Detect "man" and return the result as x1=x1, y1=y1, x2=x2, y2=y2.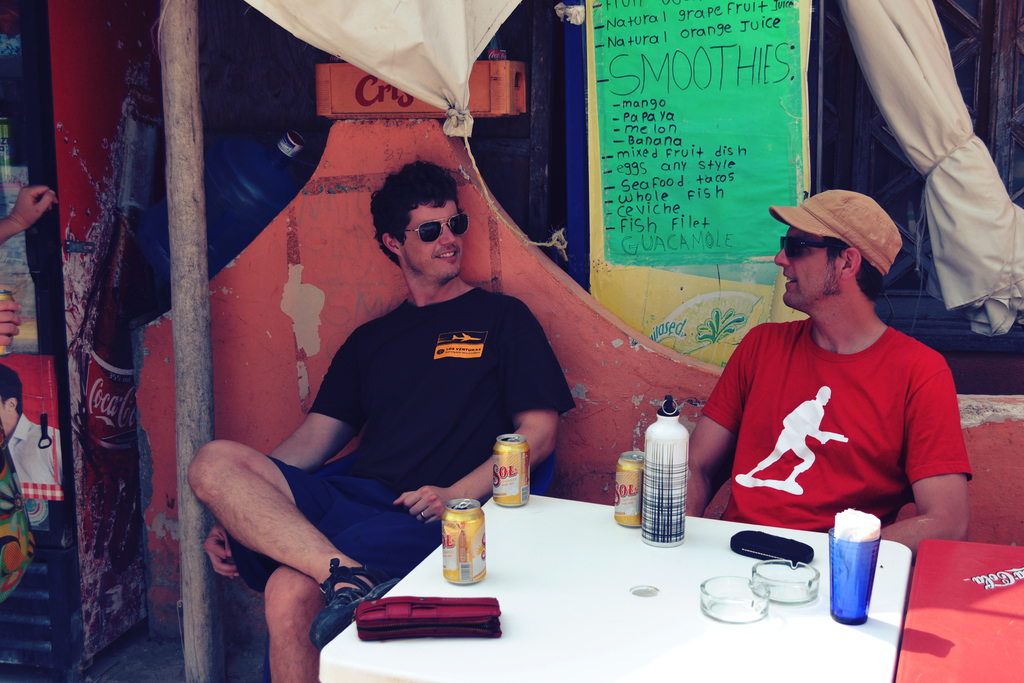
x1=0, y1=362, x2=64, y2=475.
